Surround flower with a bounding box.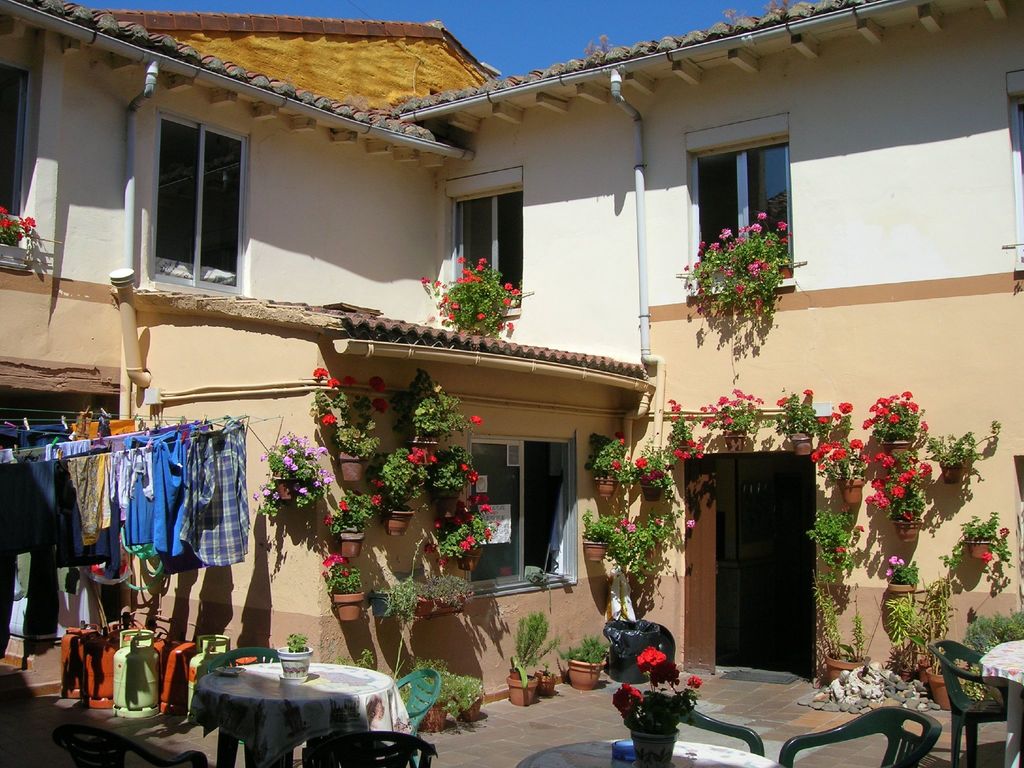
{"left": 904, "top": 509, "right": 914, "bottom": 519}.
